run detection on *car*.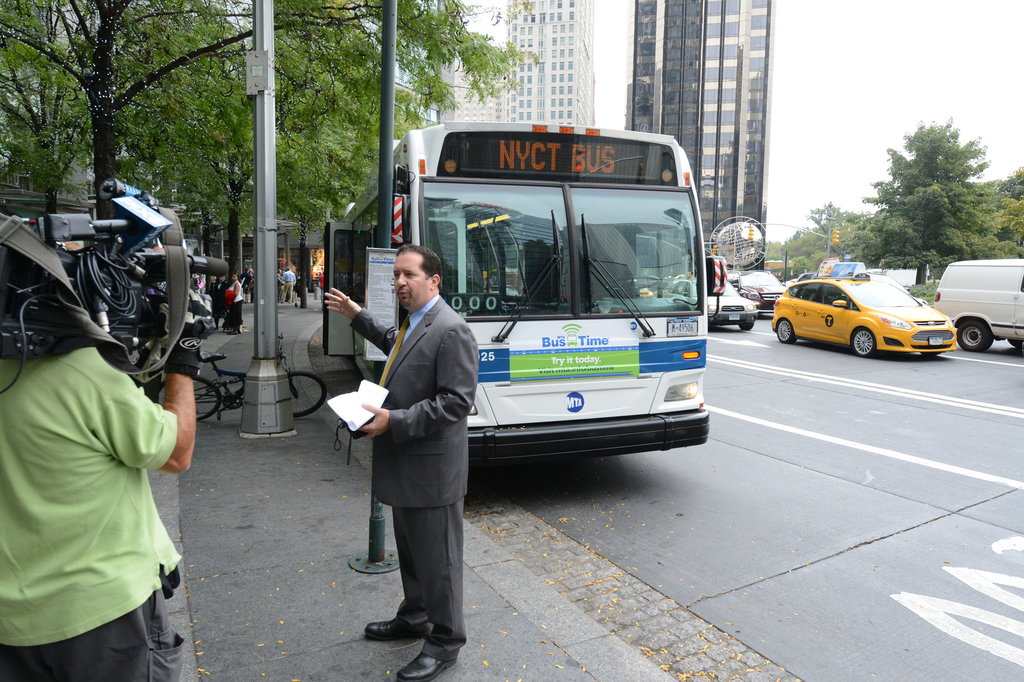
Result: BBox(771, 275, 960, 359).
